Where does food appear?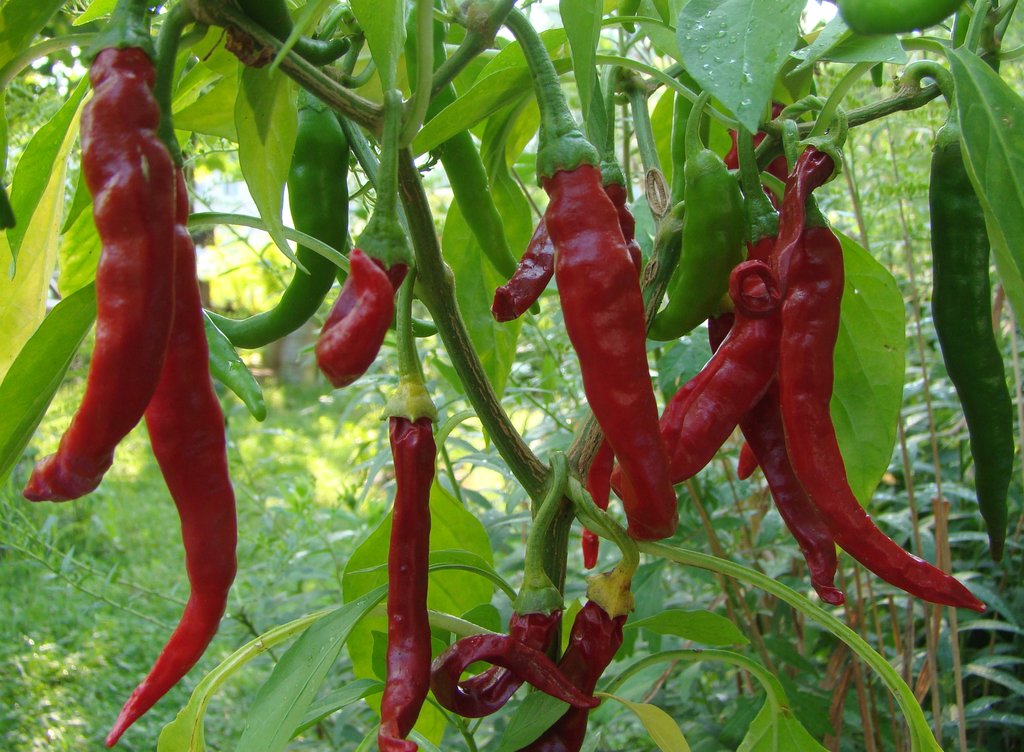
Appears at BBox(0, 0, 1023, 751).
